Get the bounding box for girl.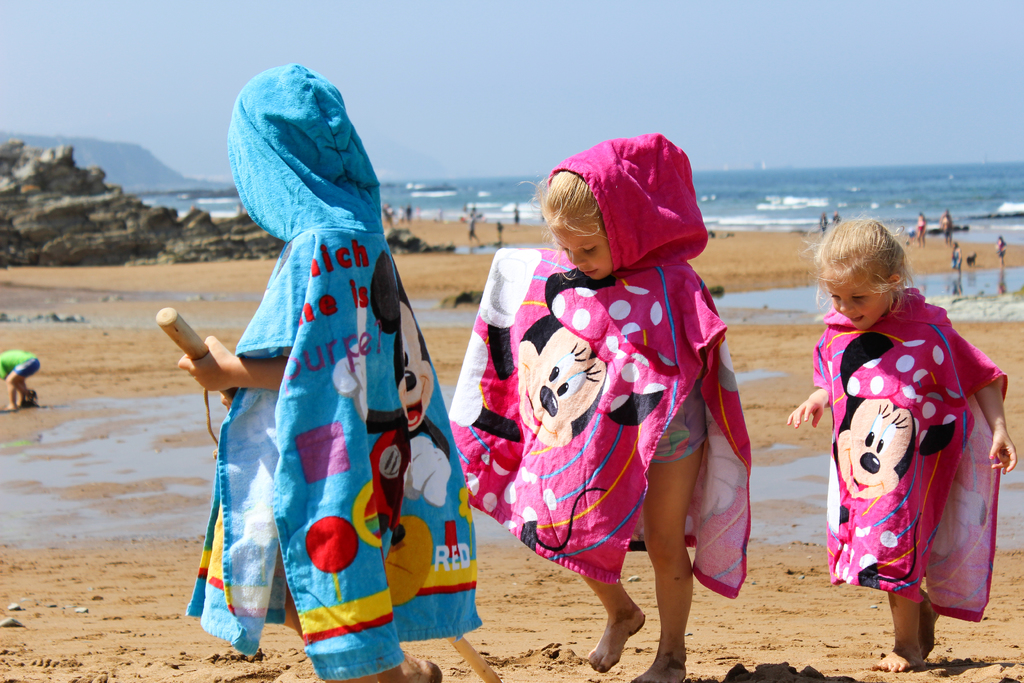
locate(448, 139, 739, 682).
